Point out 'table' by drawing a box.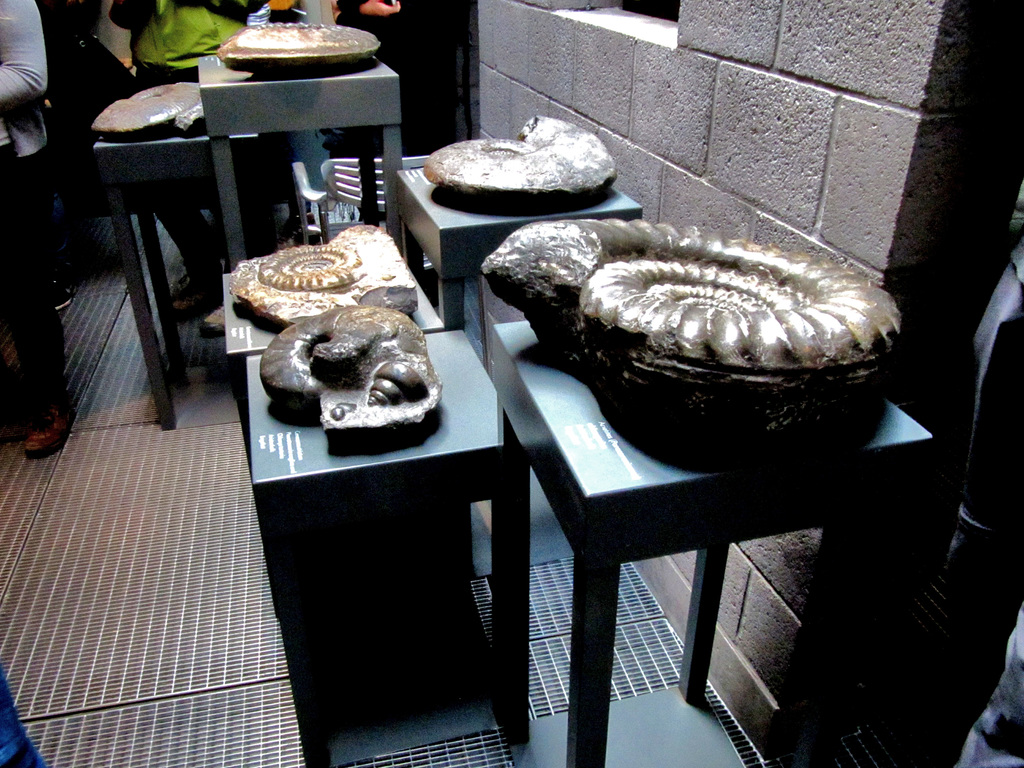
<box>396,152,648,331</box>.
